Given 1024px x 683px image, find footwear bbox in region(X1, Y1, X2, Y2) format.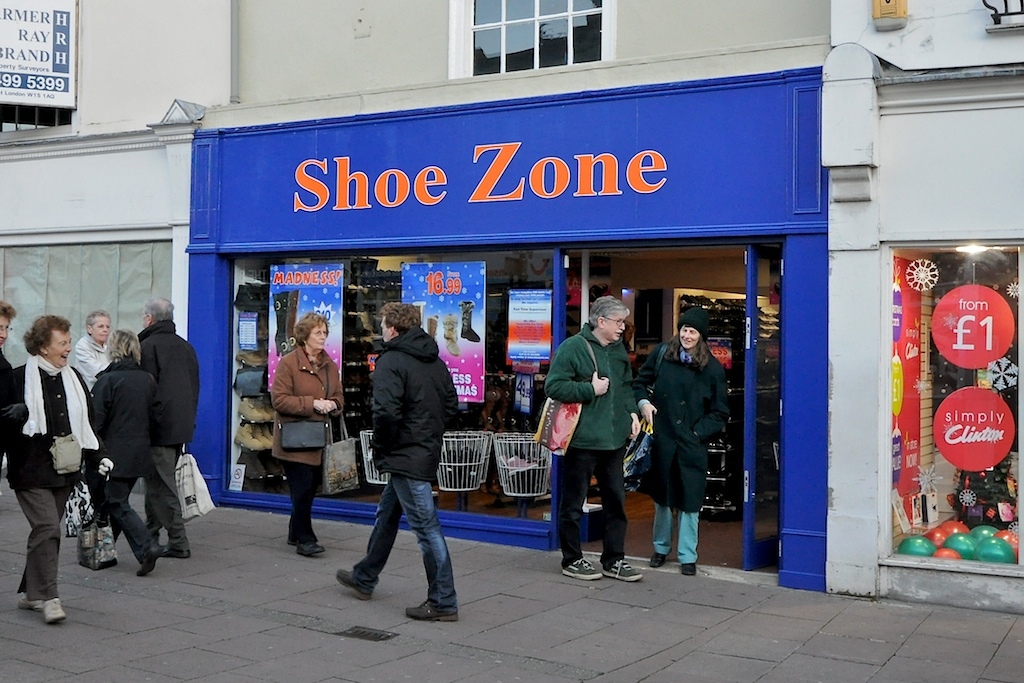
region(604, 556, 645, 584).
